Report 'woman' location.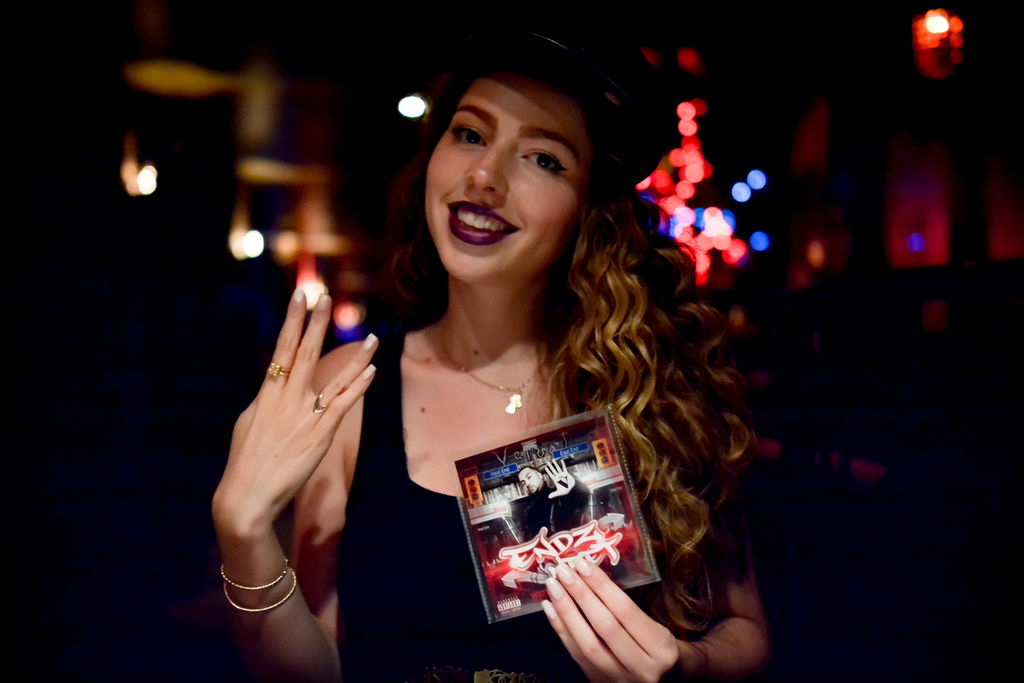
Report: bbox=[317, 44, 784, 665].
